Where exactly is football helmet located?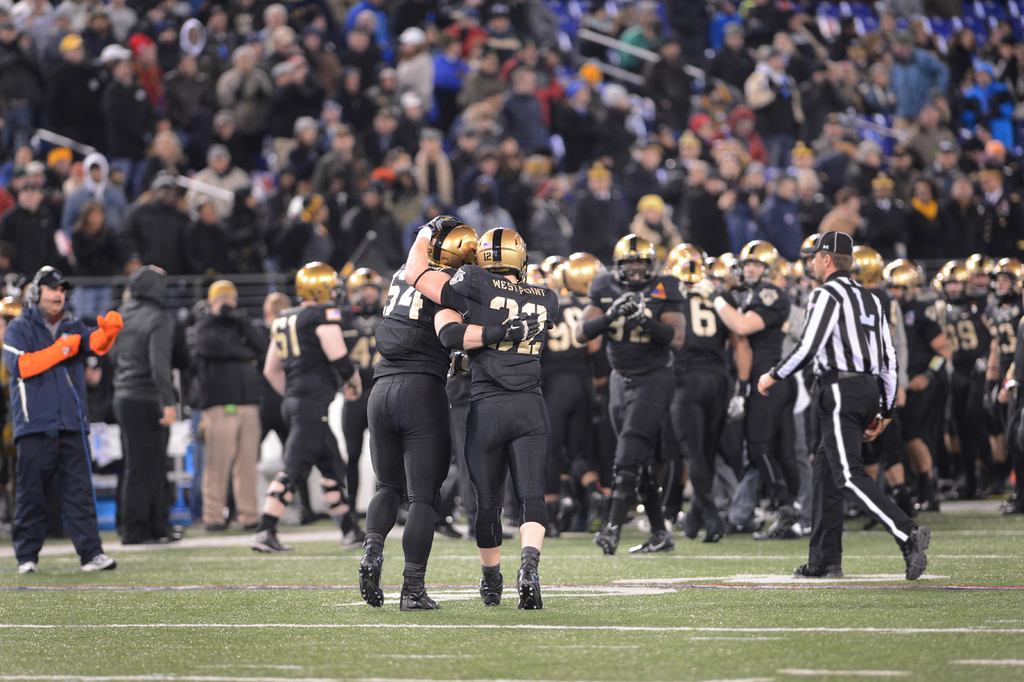
Its bounding box is x1=986 y1=256 x2=1023 y2=297.
